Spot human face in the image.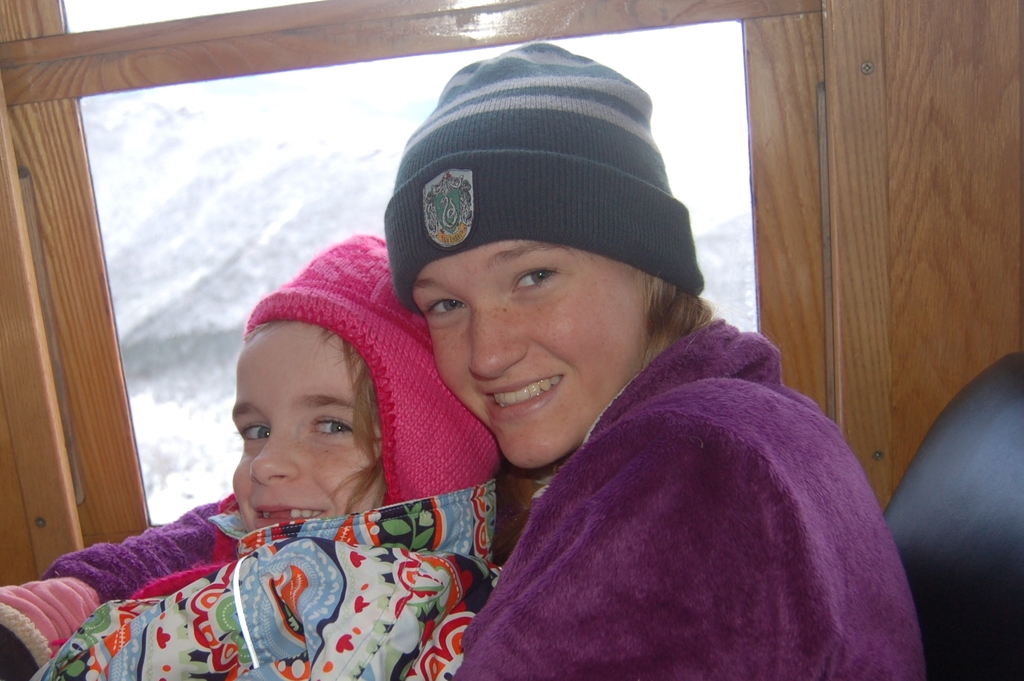
human face found at [x1=232, y1=319, x2=381, y2=537].
